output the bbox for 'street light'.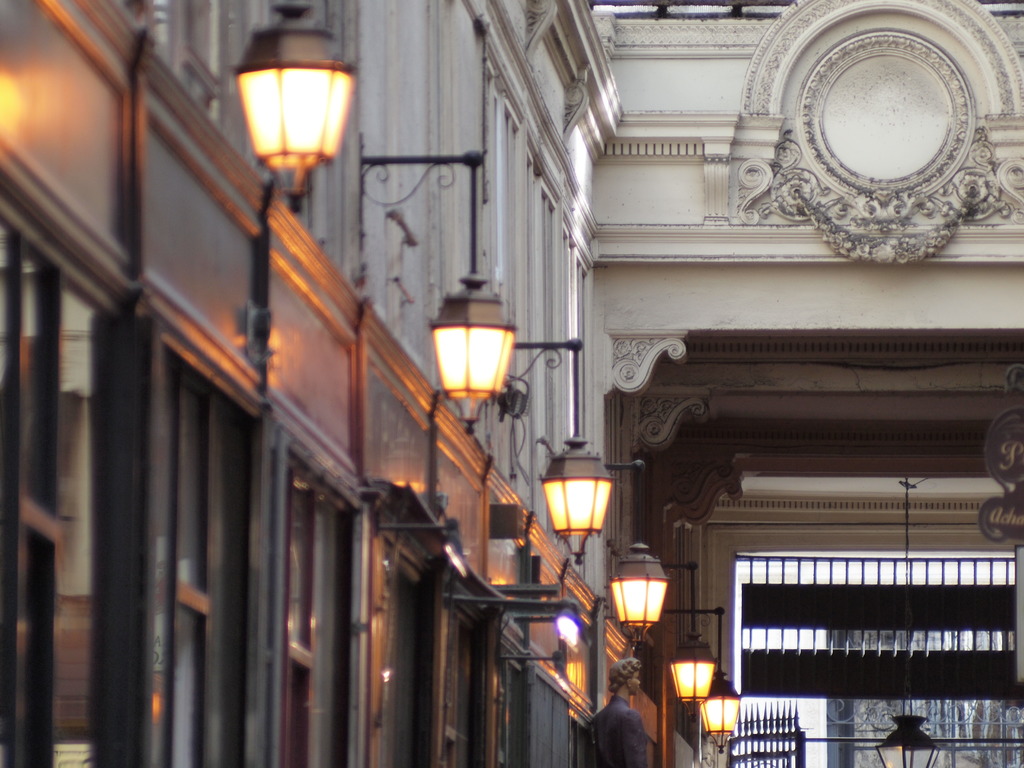
(left=602, top=461, right=668, bottom=657).
